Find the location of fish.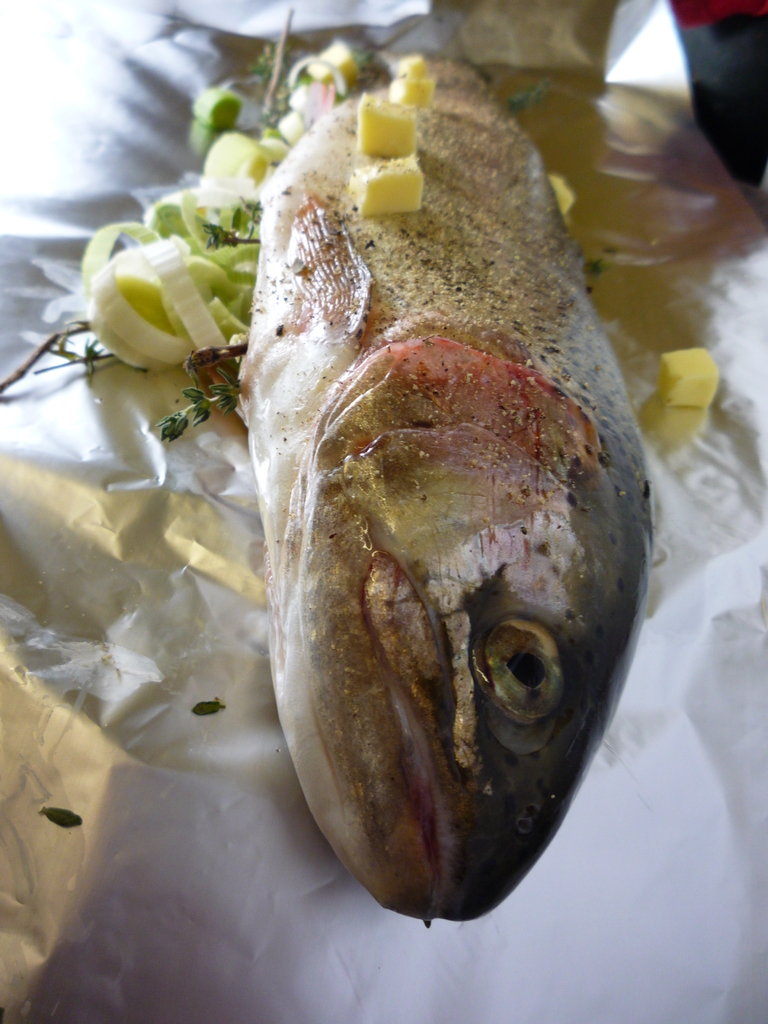
Location: BBox(227, 51, 659, 915).
